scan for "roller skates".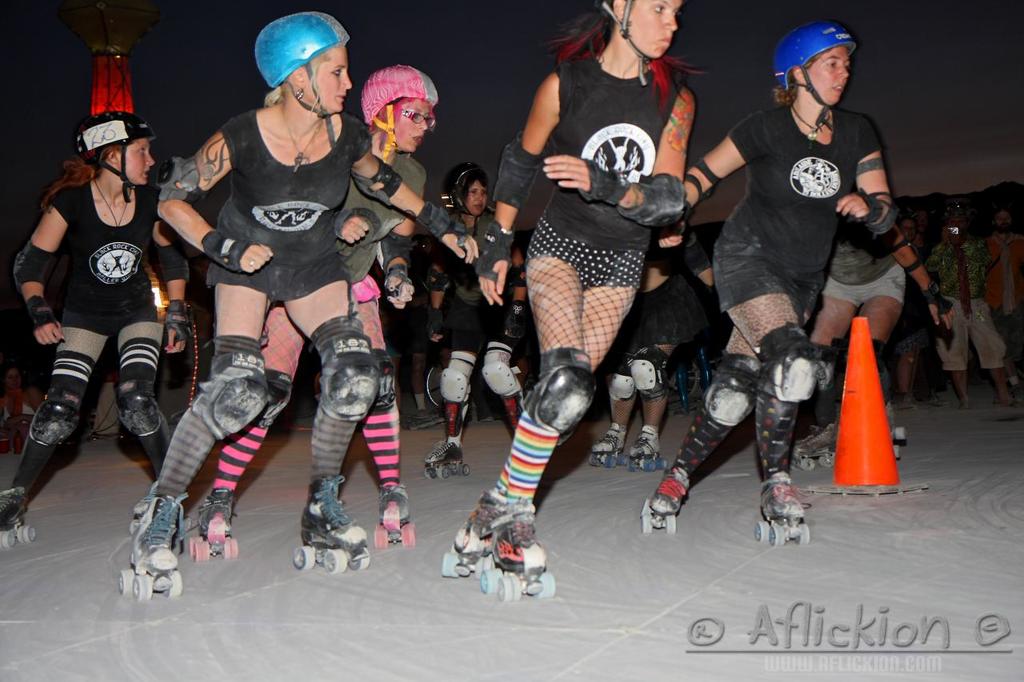
Scan result: crop(290, 476, 370, 576).
